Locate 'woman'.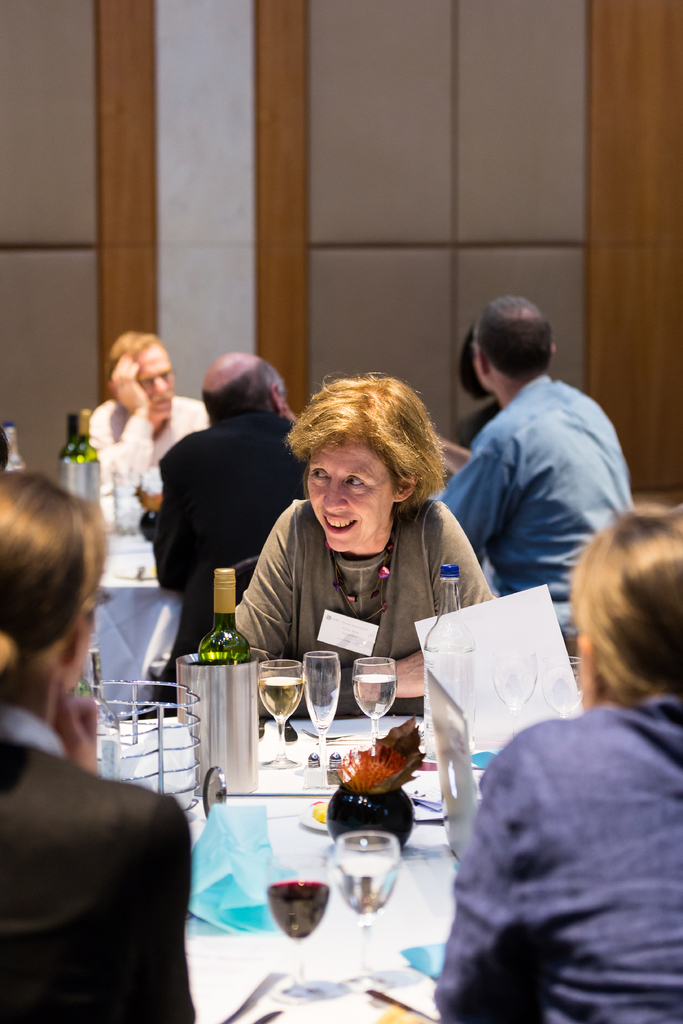
Bounding box: <box>0,465,198,1021</box>.
